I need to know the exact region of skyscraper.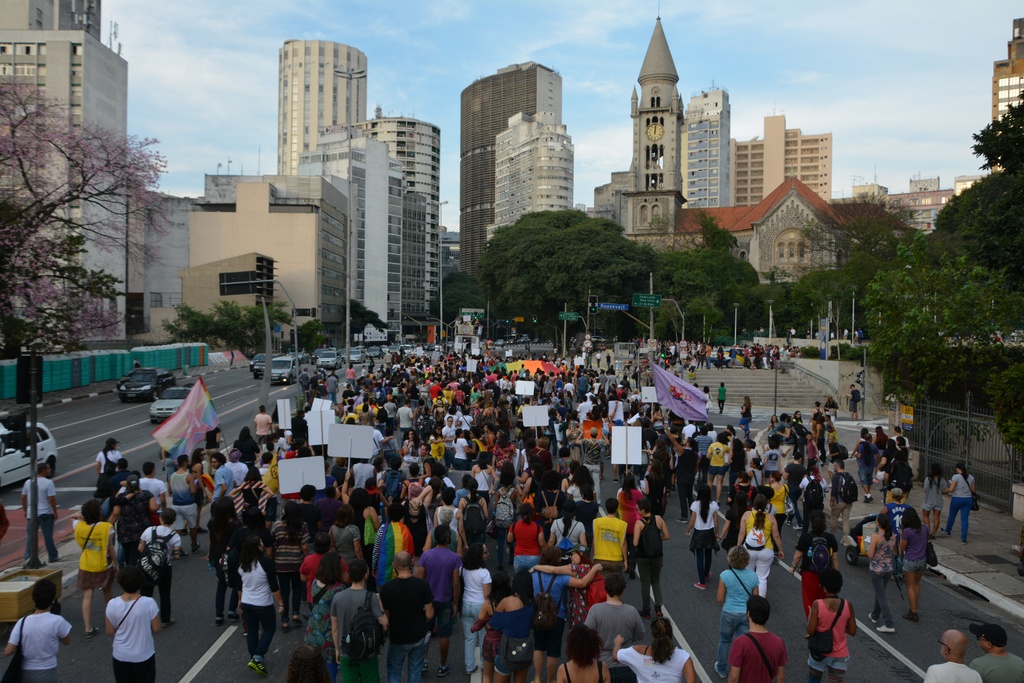
Region: <region>278, 43, 368, 172</region>.
